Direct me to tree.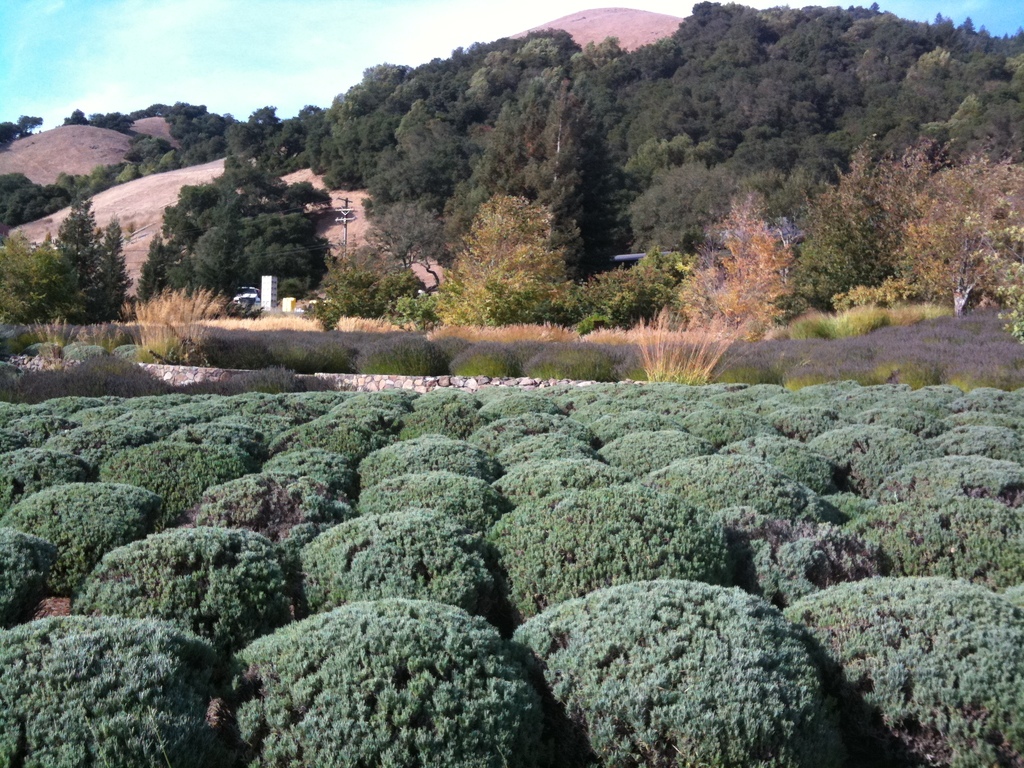
Direction: bbox=[351, 64, 413, 173].
